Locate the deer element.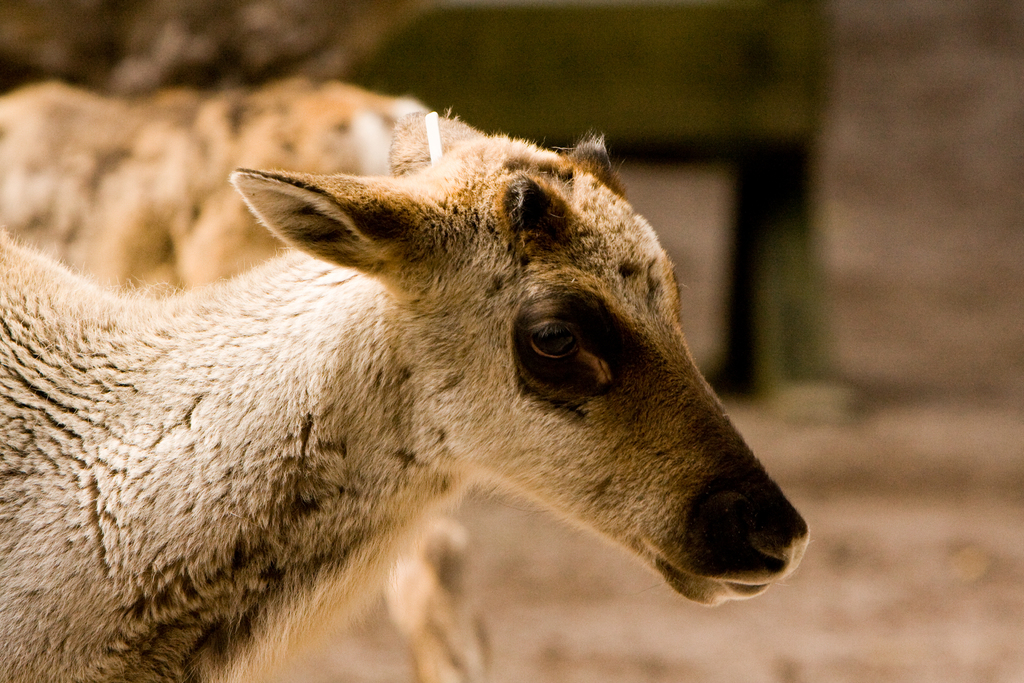
Element bbox: region(0, 78, 486, 682).
